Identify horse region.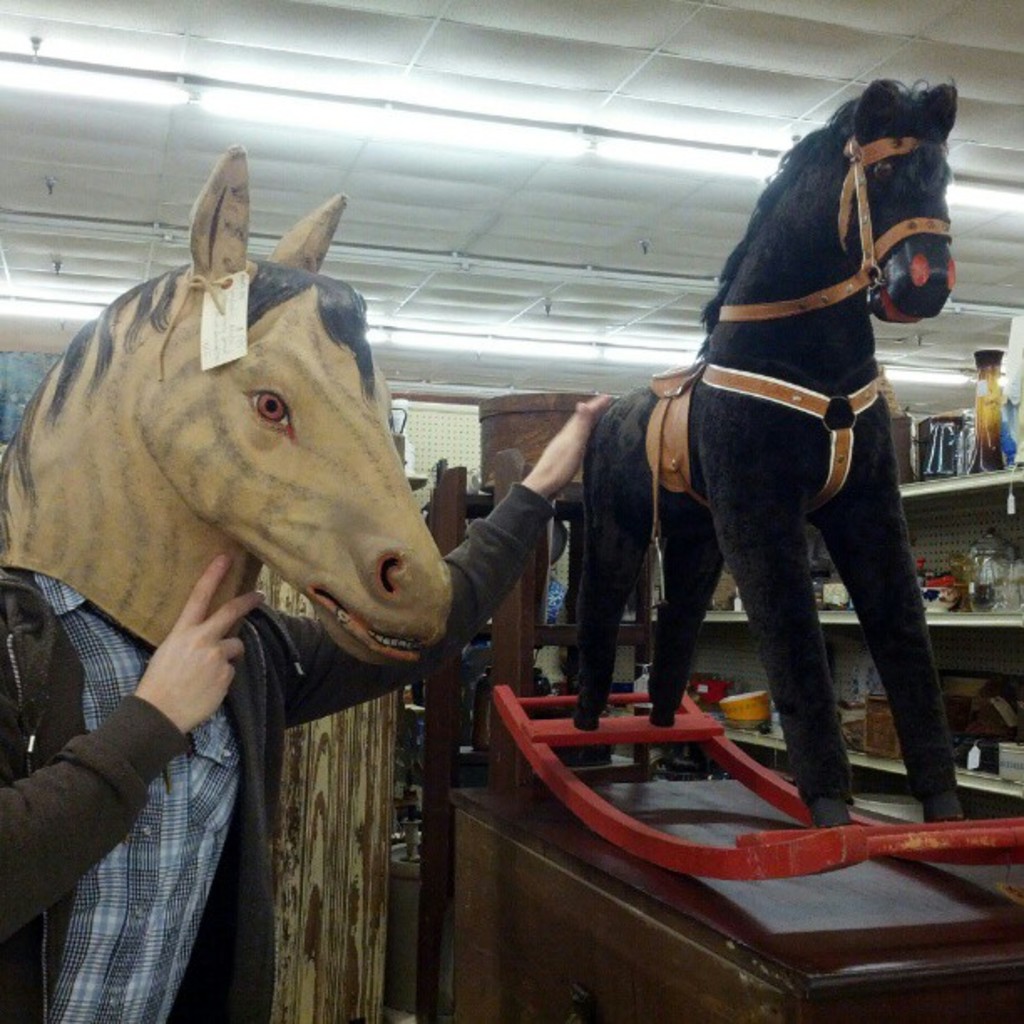
Region: <bbox>567, 75, 967, 830</bbox>.
